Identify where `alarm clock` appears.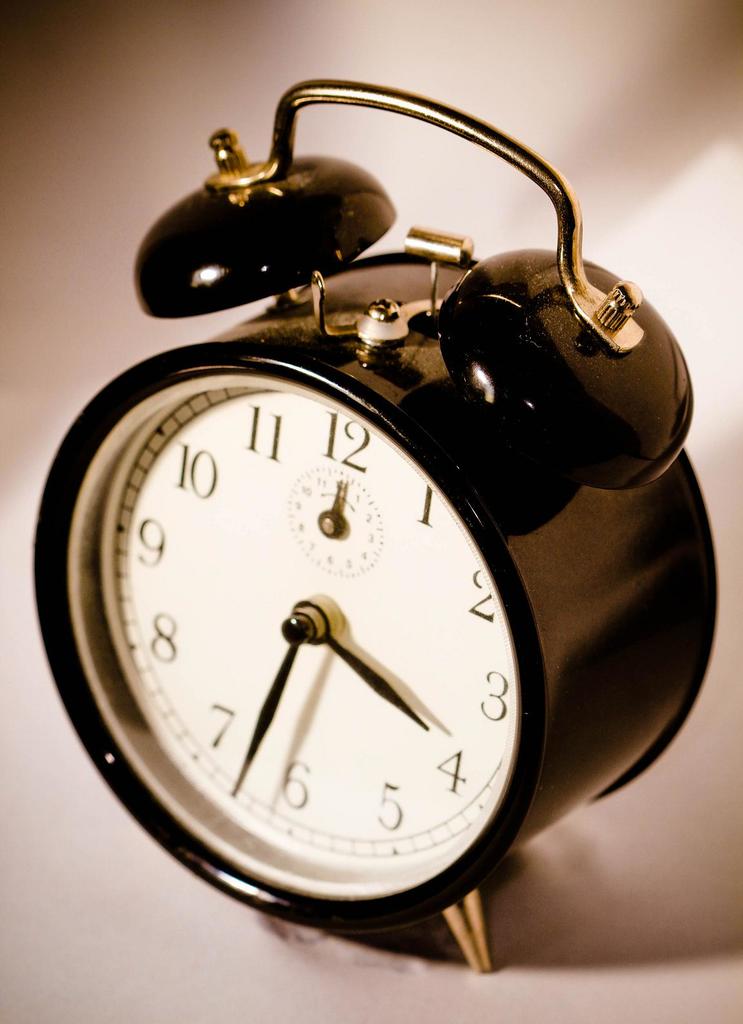
Appears at BBox(28, 85, 722, 980).
